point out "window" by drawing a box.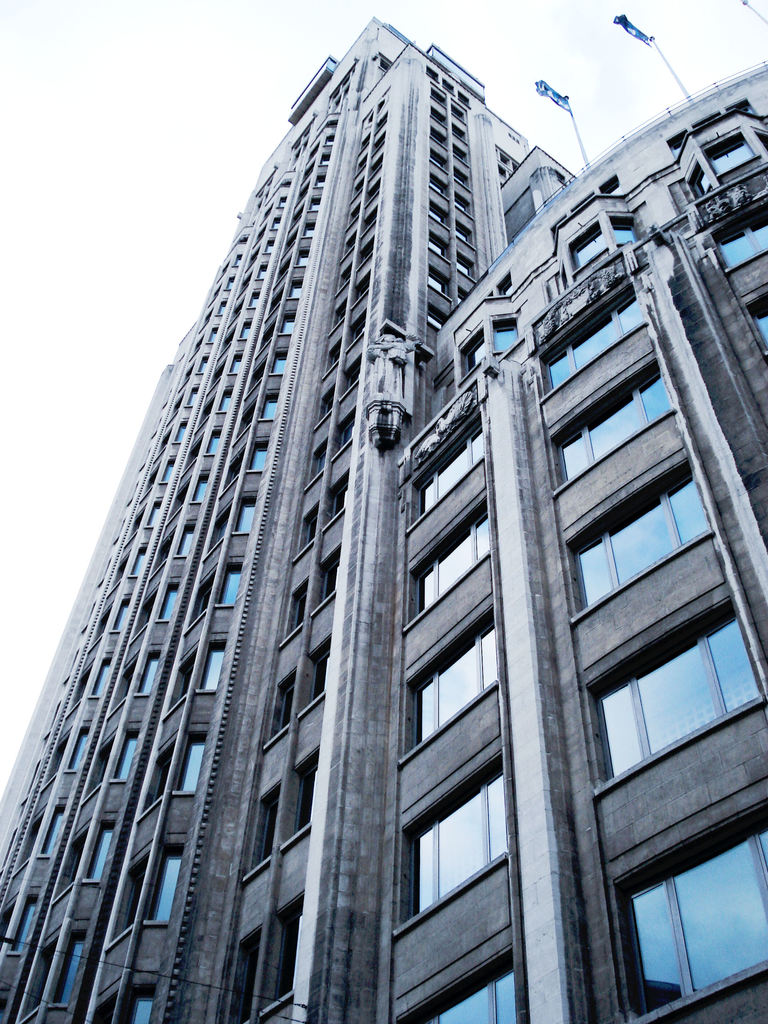
{"left": 431, "top": 89, "right": 448, "bottom": 106}.
